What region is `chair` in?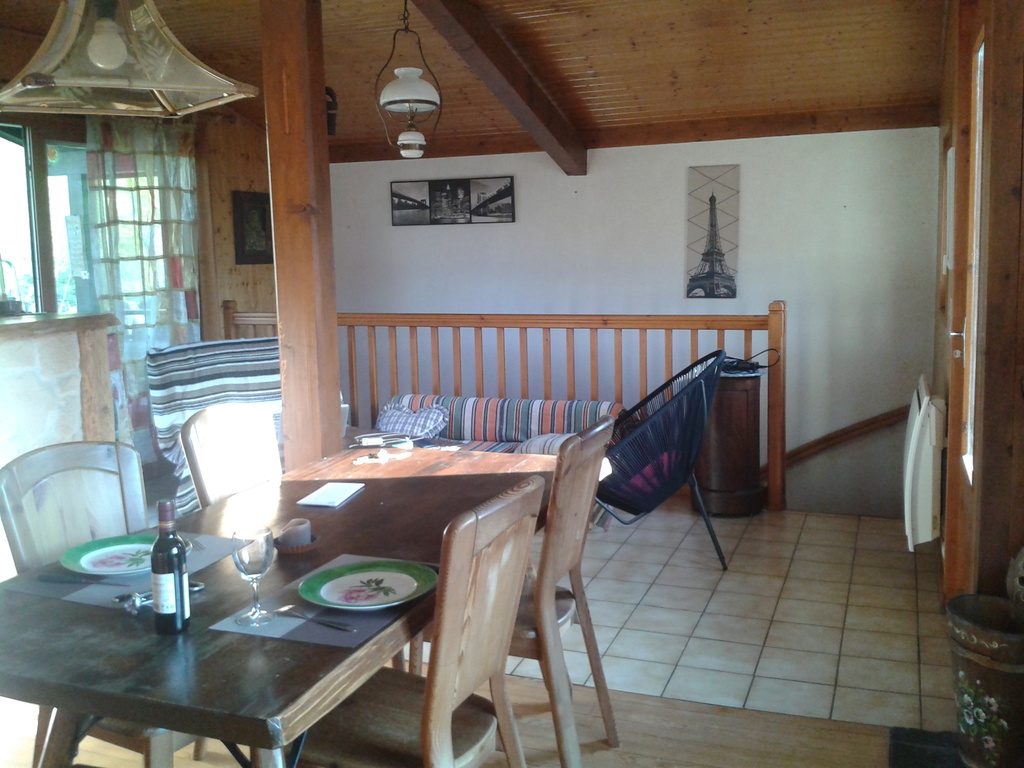
0,442,210,767.
